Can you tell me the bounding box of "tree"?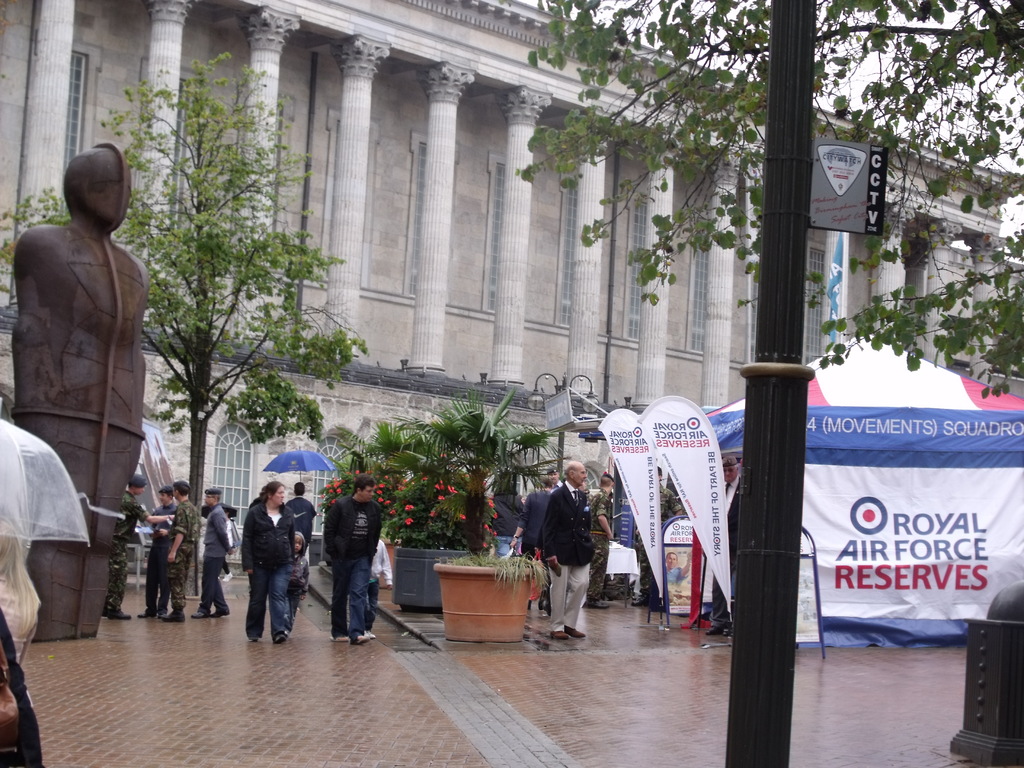
[left=370, top=399, right=555, bottom=558].
